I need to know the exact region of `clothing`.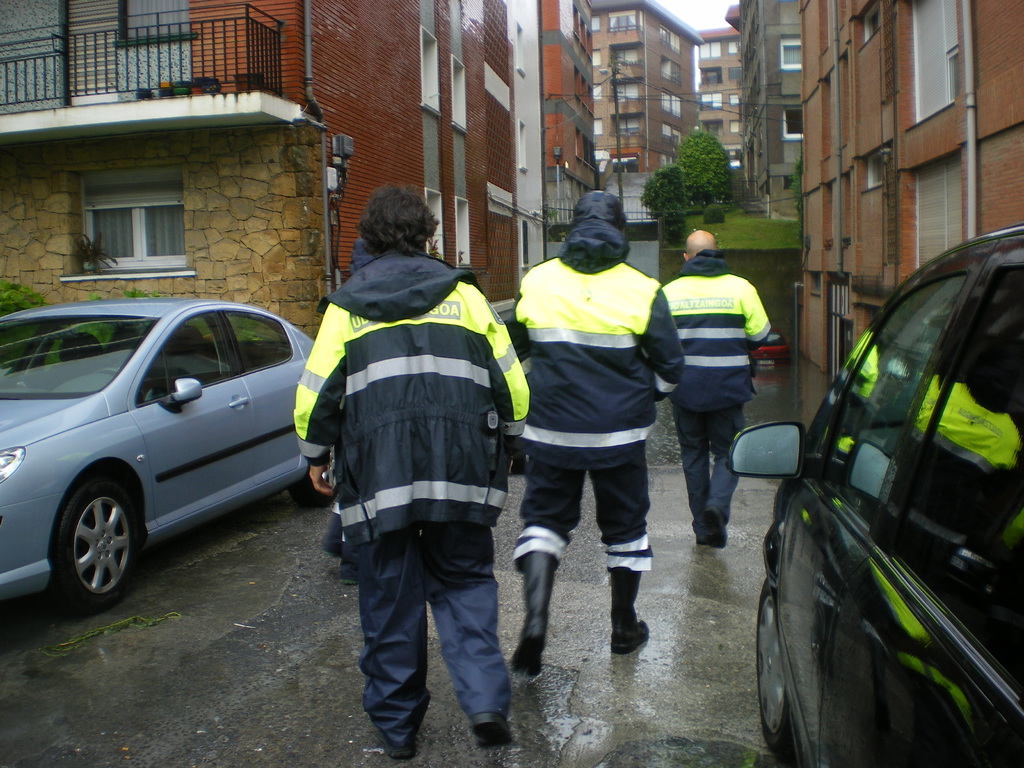
Region: pyautogui.locateOnScreen(509, 220, 691, 469).
